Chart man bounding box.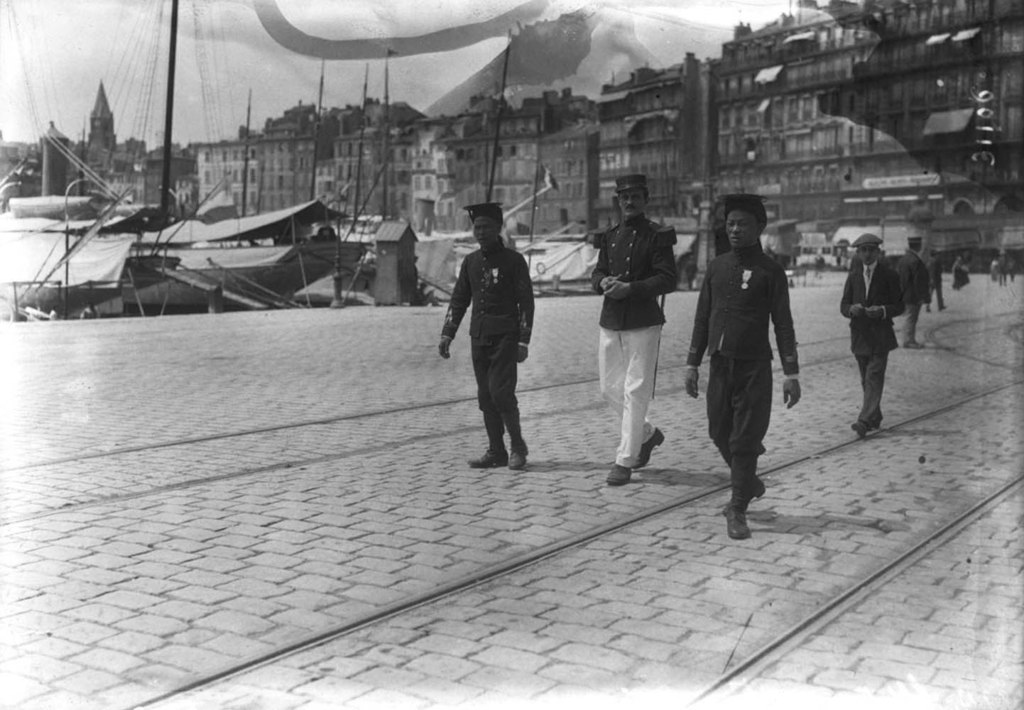
Charted: [x1=589, y1=170, x2=679, y2=486].
